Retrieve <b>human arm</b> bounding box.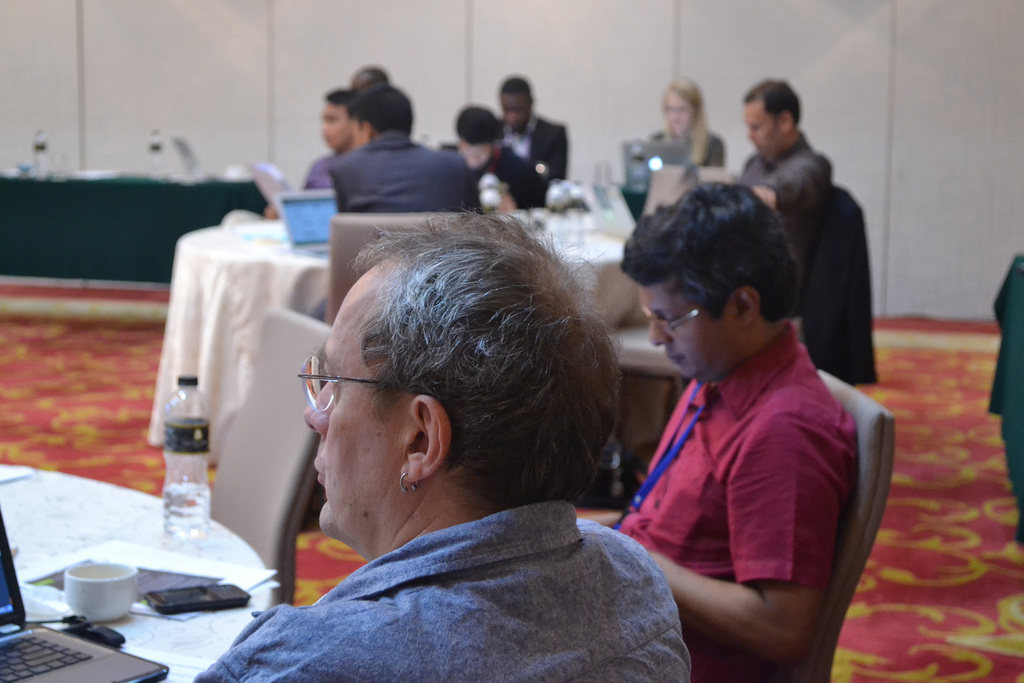
Bounding box: left=731, top=148, right=831, bottom=215.
